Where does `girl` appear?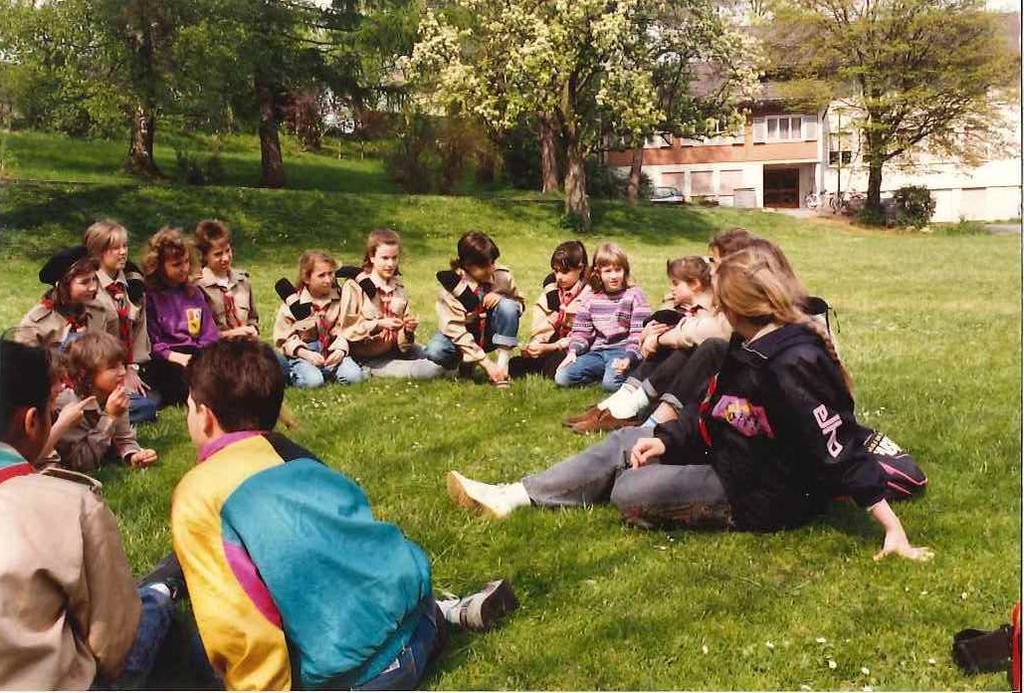
Appears at <box>517,237,591,367</box>.
